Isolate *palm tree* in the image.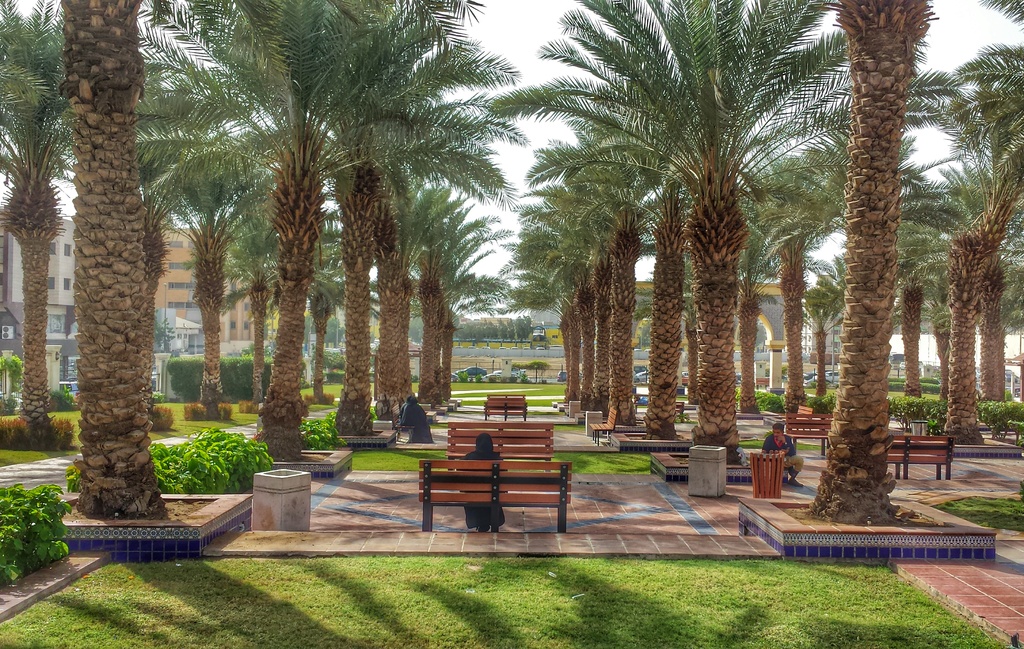
Isolated region: <region>536, 161, 674, 405</region>.
